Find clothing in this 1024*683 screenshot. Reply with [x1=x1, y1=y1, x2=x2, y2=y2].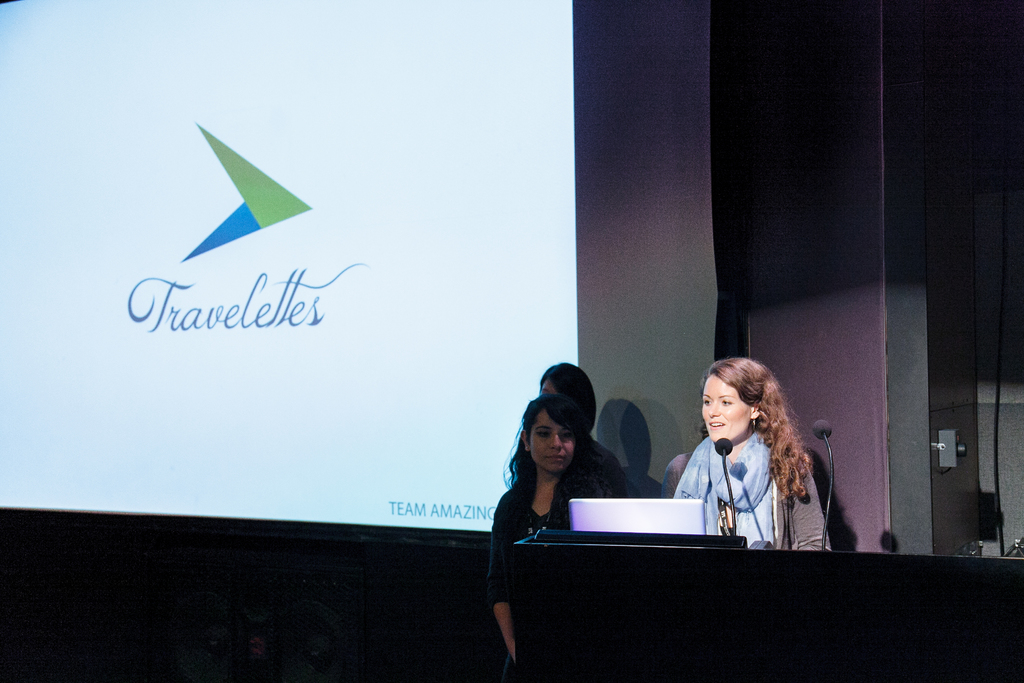
[x1=483, y1=472, x2=604, y2=606].
